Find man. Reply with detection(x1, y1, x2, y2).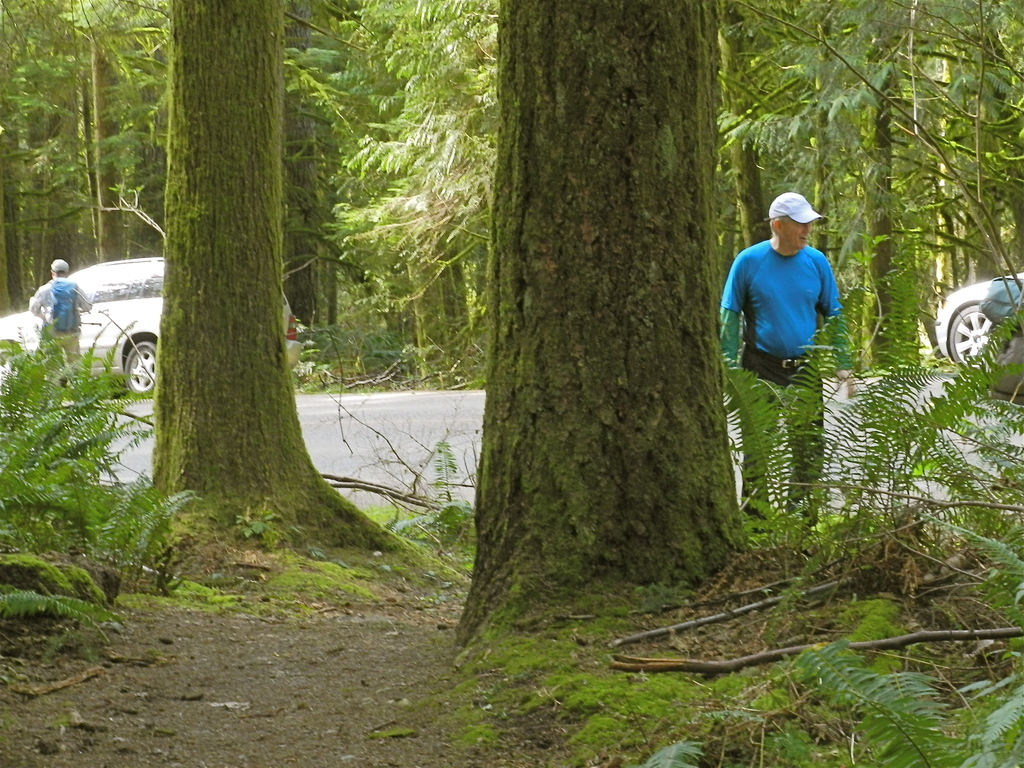
detection(31, 256, 90, 378).
